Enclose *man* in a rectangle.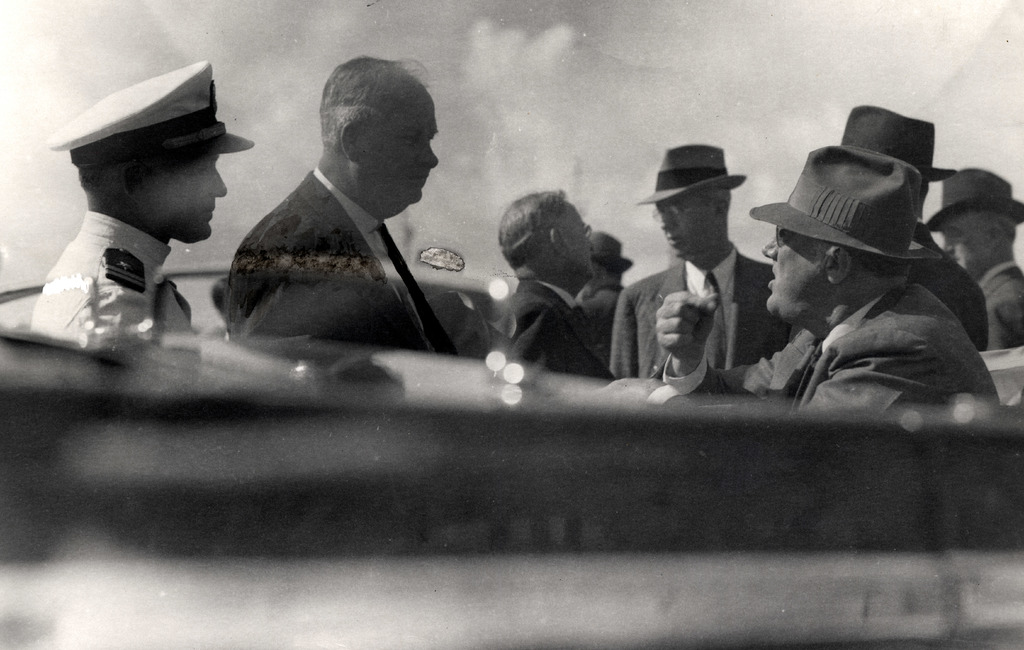
(200,71,495,350).
